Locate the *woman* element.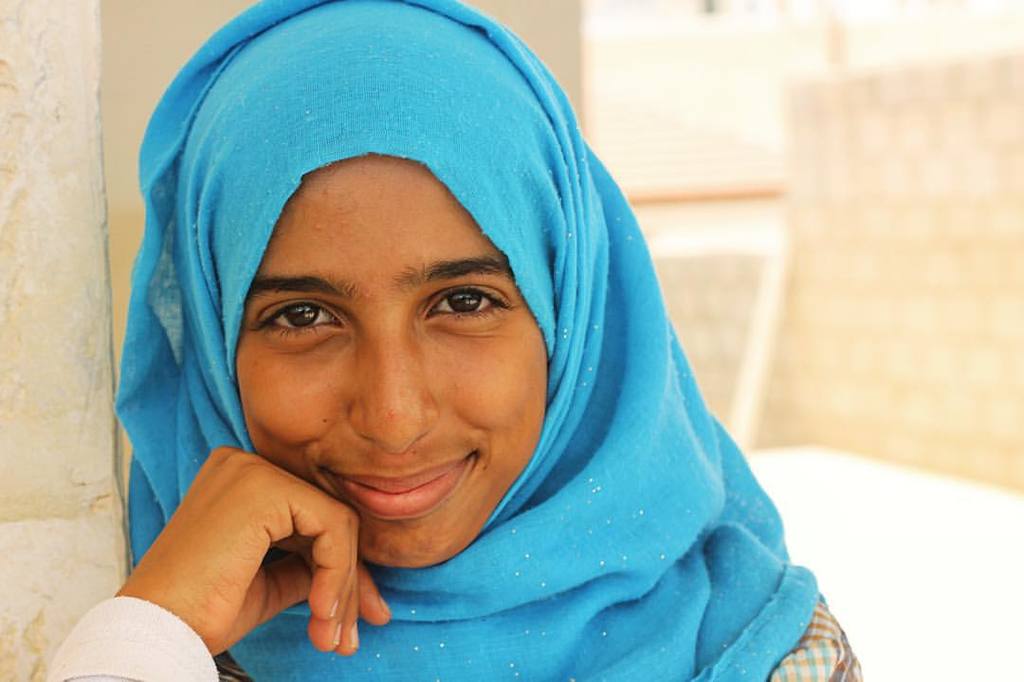
Element bbox: detection(54, 0, 867, 681).
